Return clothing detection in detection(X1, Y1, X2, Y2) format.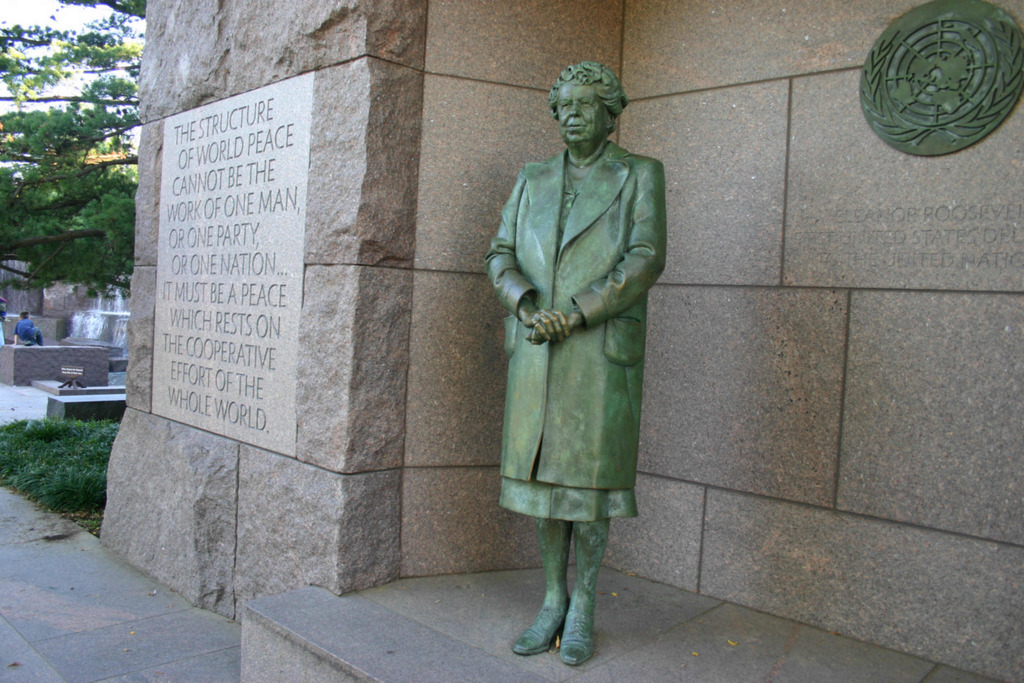
detection(489, 103, 673, 563).
